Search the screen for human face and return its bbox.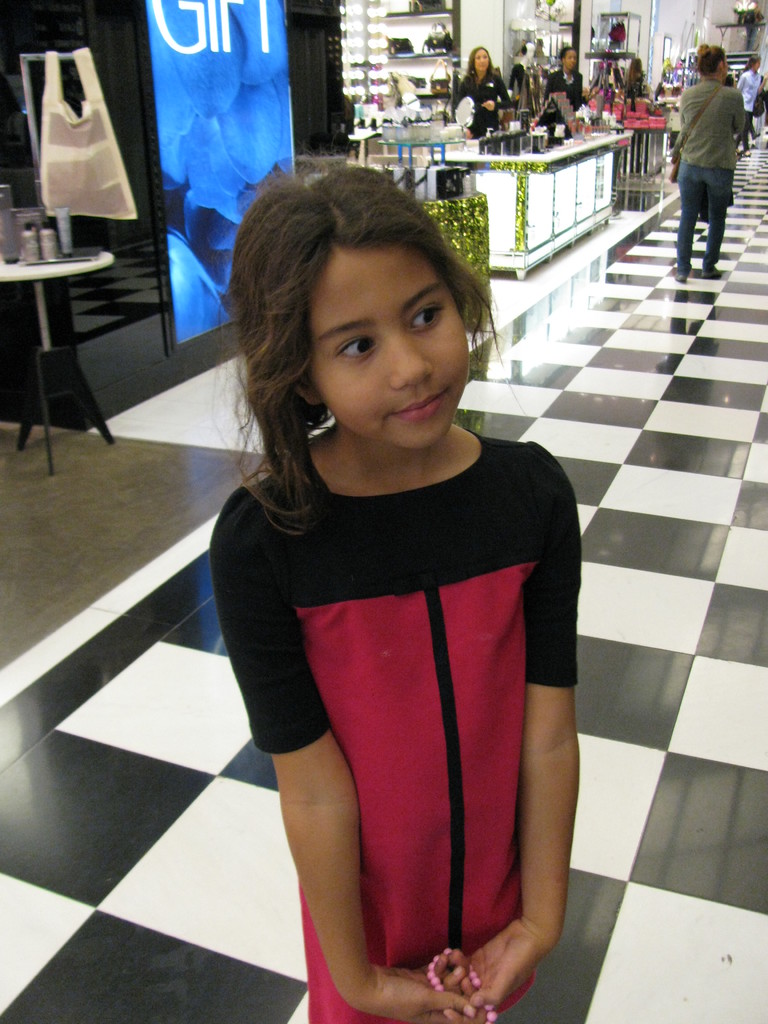
Found: region(474, 49, 486, 70).
